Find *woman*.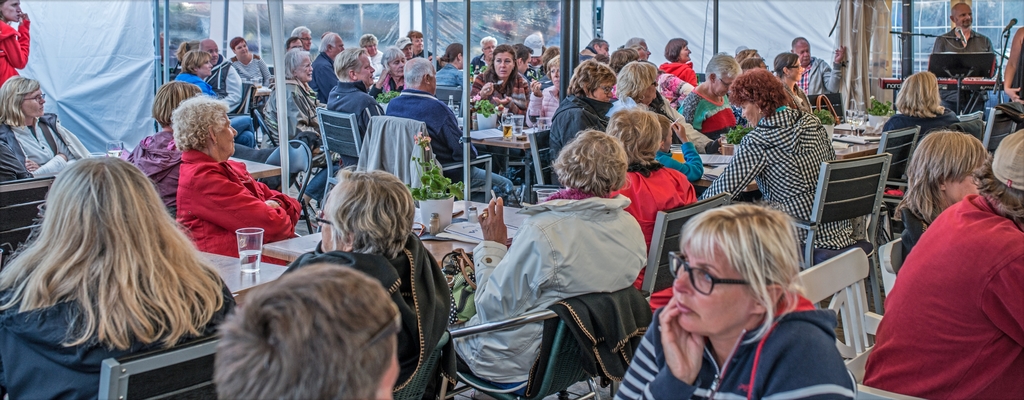
<bbox>470, 44, 536, 120</bbox>.
